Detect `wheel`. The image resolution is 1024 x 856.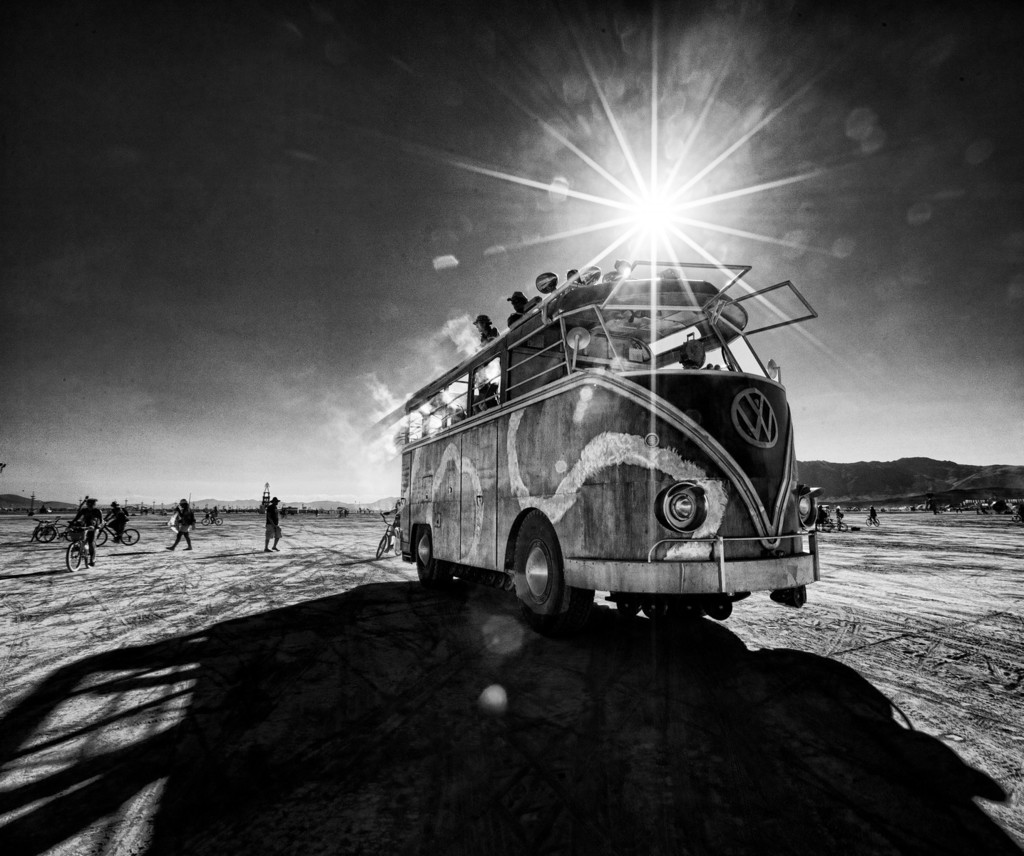
508:528:583:630.
